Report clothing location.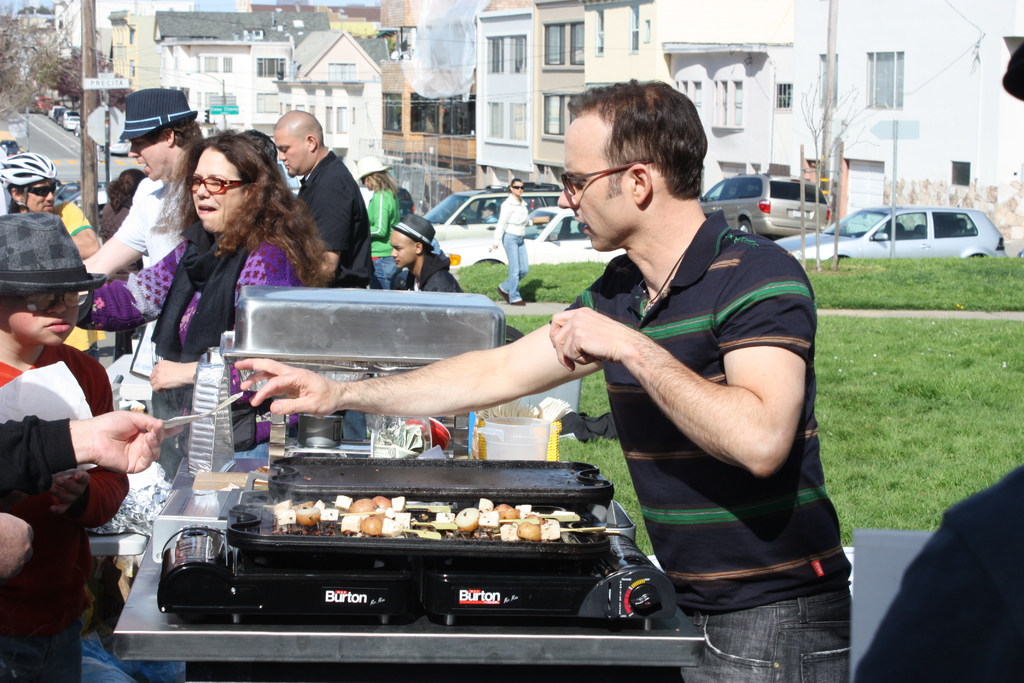
Report: bbox=(82, 234, 311, 479).
